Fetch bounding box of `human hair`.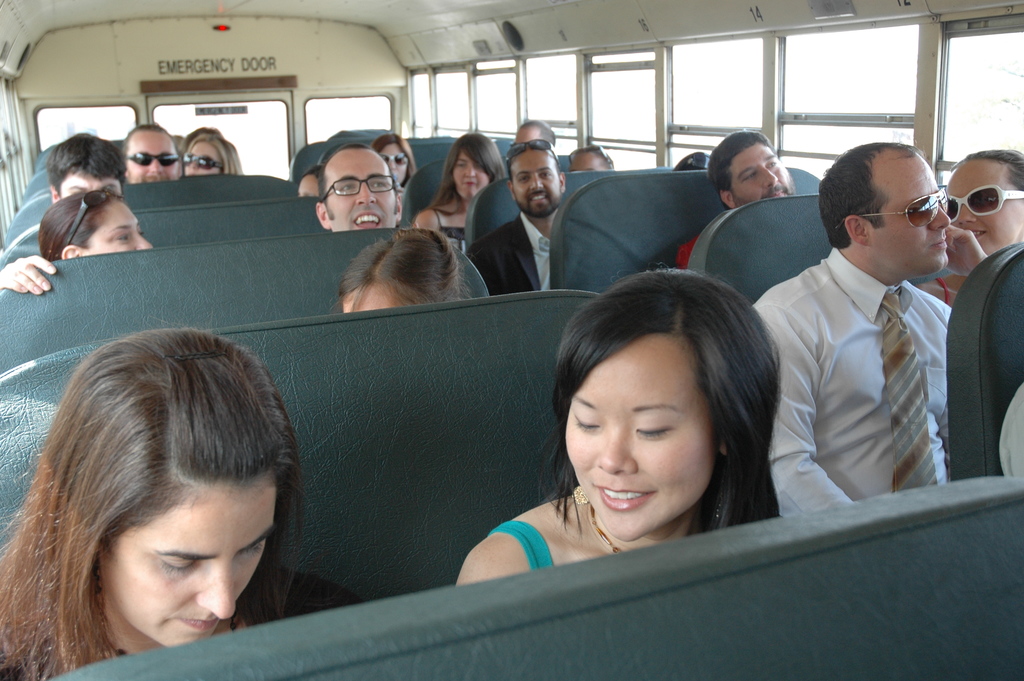
Bbox: 555 267 781 535.
